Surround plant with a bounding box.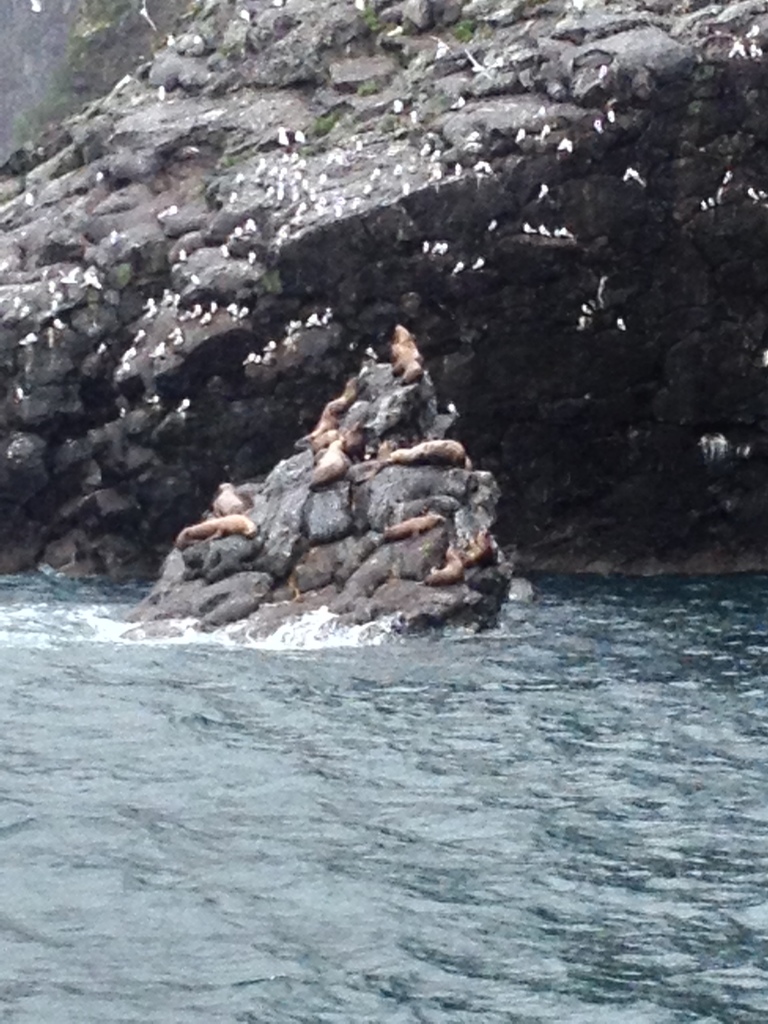
detection(363, 0, 389, 40).
